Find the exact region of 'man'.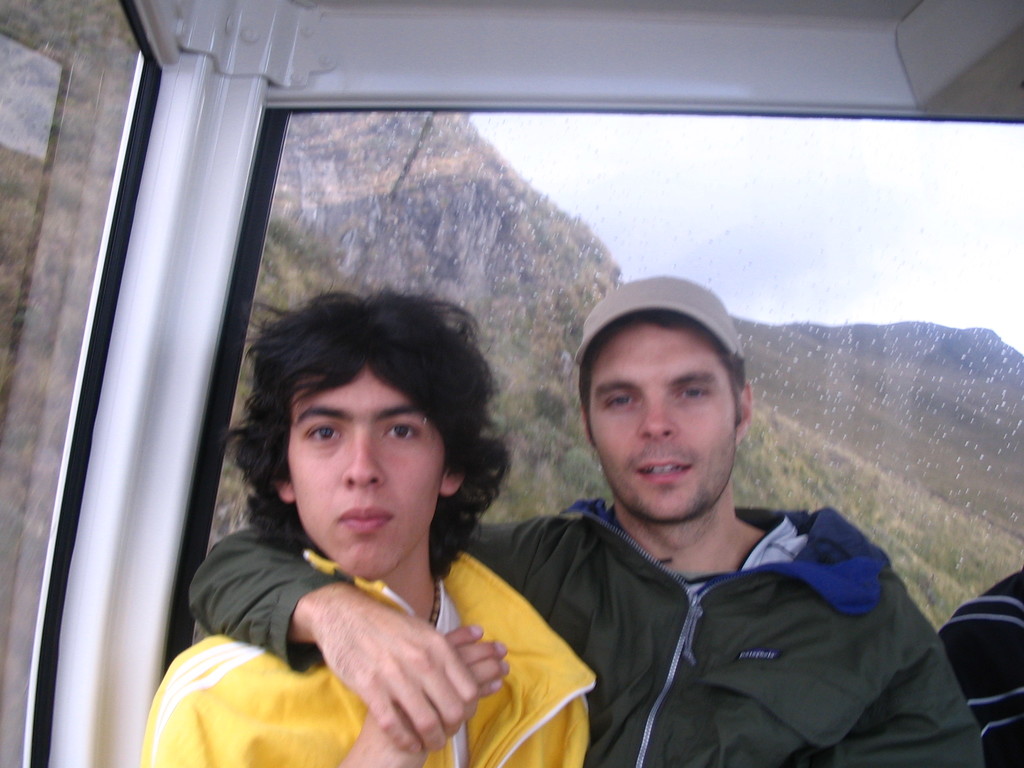
Exact region: <region>136, 278, 609, 767</region>.
